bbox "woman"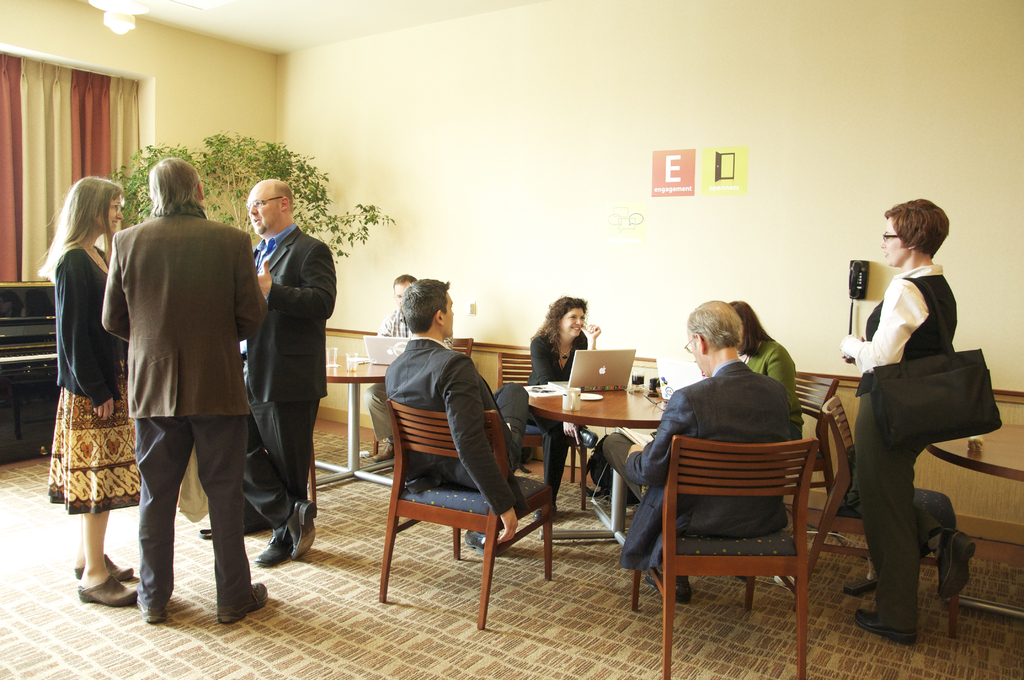
rect(840, 198, 993, 649)
